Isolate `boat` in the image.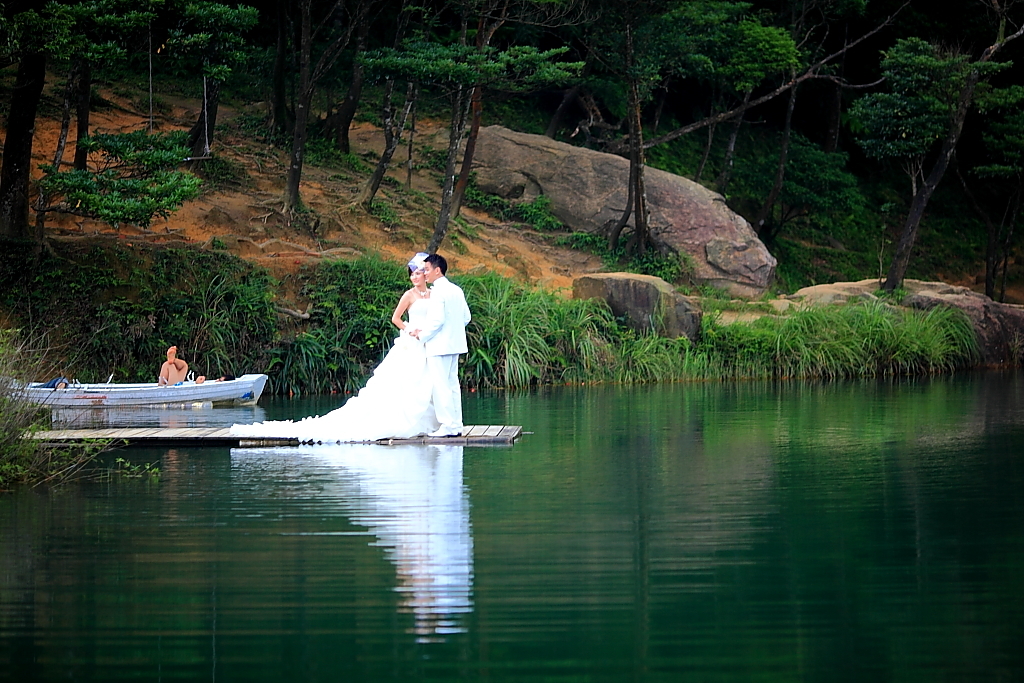
Isolated region: x1=0, y1=376, x2=269, y2=408.
